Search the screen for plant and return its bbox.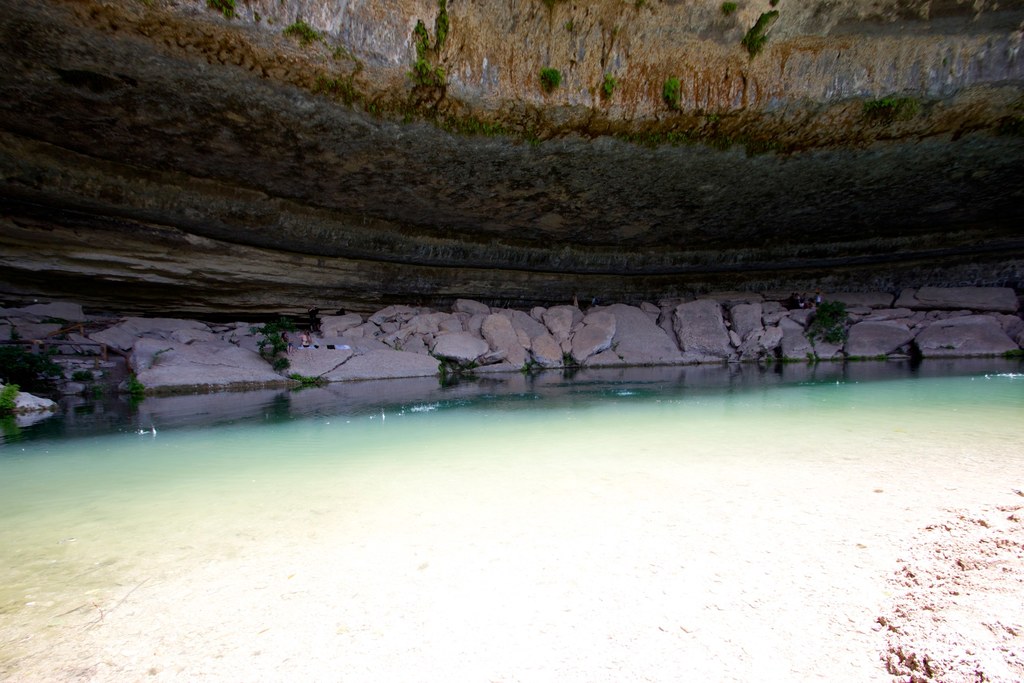
Found: box=[560, 351, 579, 370].
